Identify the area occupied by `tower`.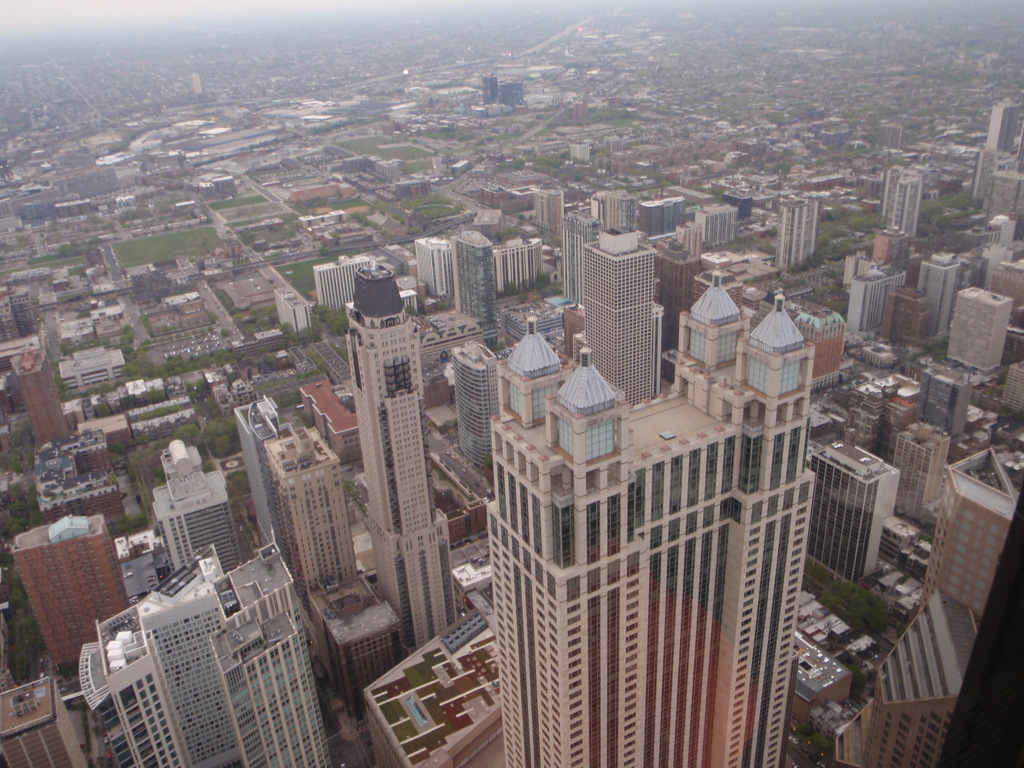
Area: pyautogui.locateOnScreen(484, 277, 810, 767).
